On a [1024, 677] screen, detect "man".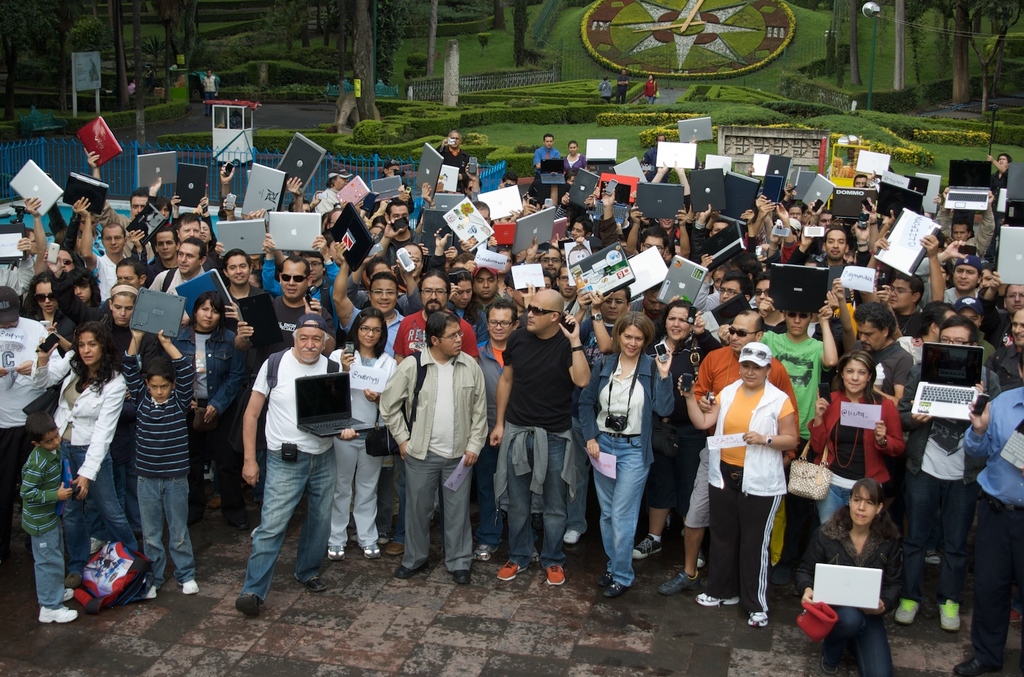
{"left": 79, "top": 197, "right": 136, "bottom": 300}.
